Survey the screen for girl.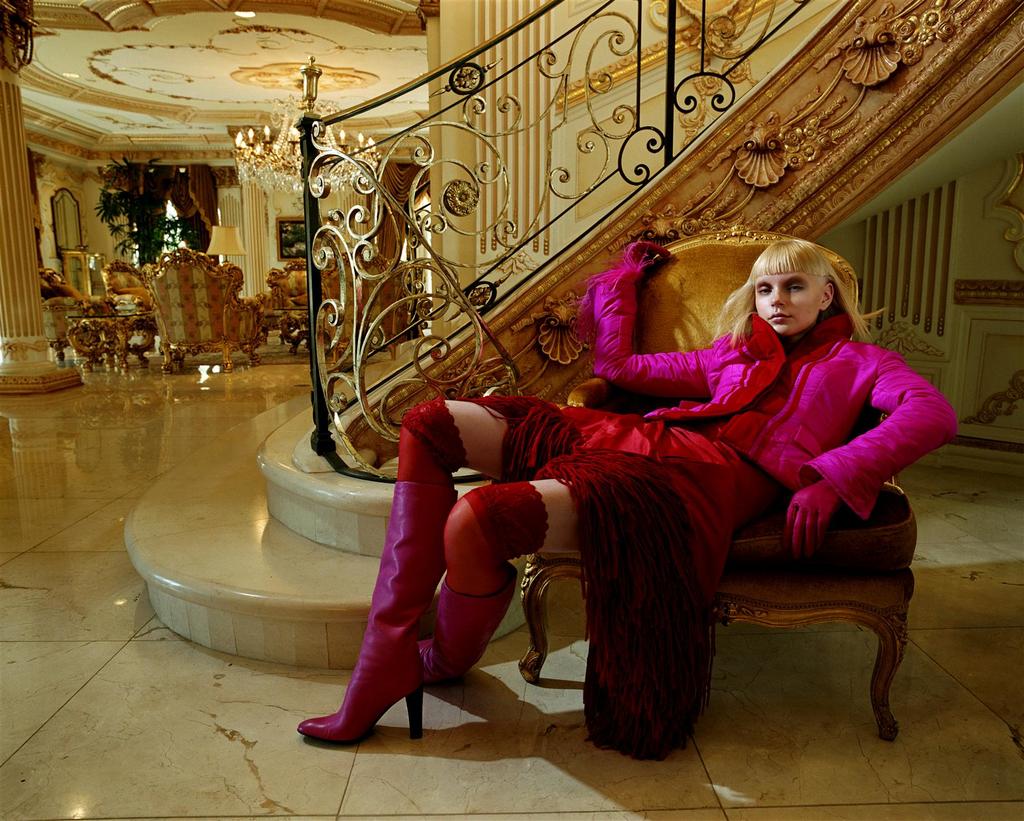
Survey found: x1=299 y1=237 x2=956 y2=744.
